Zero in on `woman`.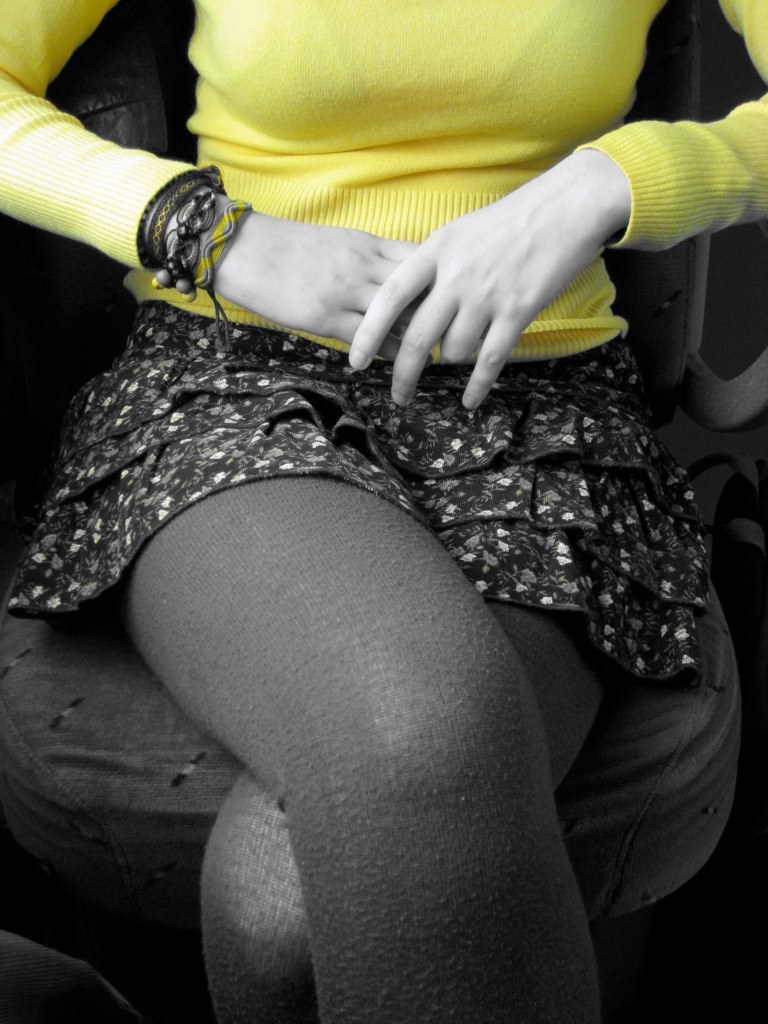
Zeroed in: (x1=19, y1=0, x2=732, y2=1009).
